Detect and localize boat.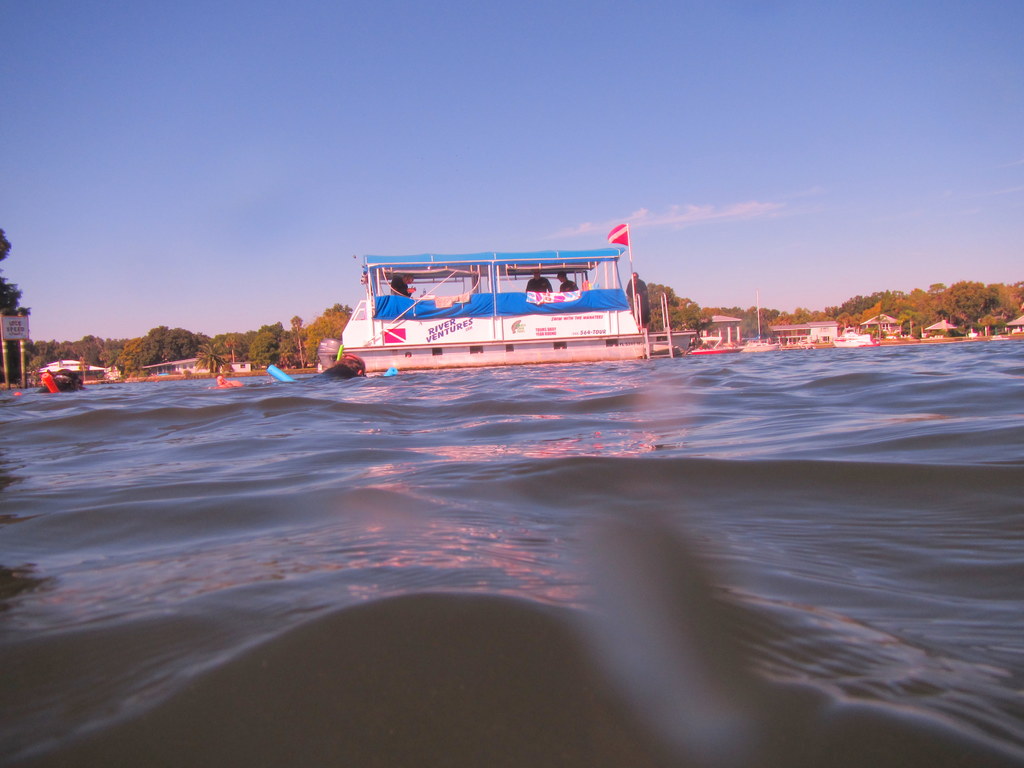
Localized at box=[697, 340, 742, 356].
